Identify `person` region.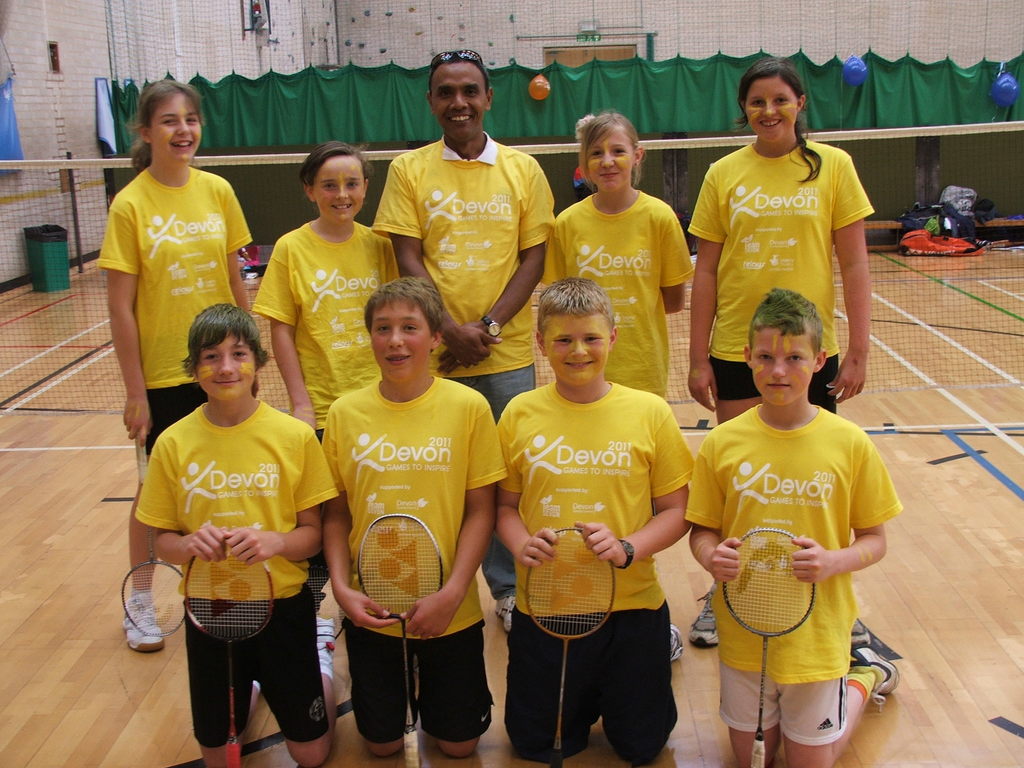
Region: crop(252, 140, 399, 442).
